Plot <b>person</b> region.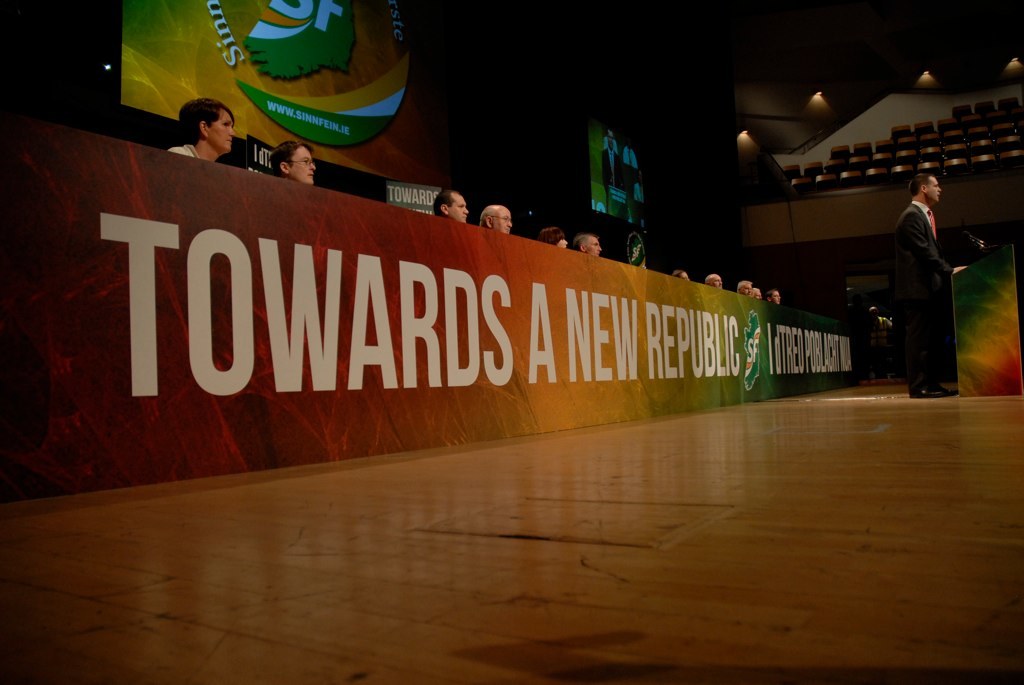
Plotted at 749 283 763 305.
